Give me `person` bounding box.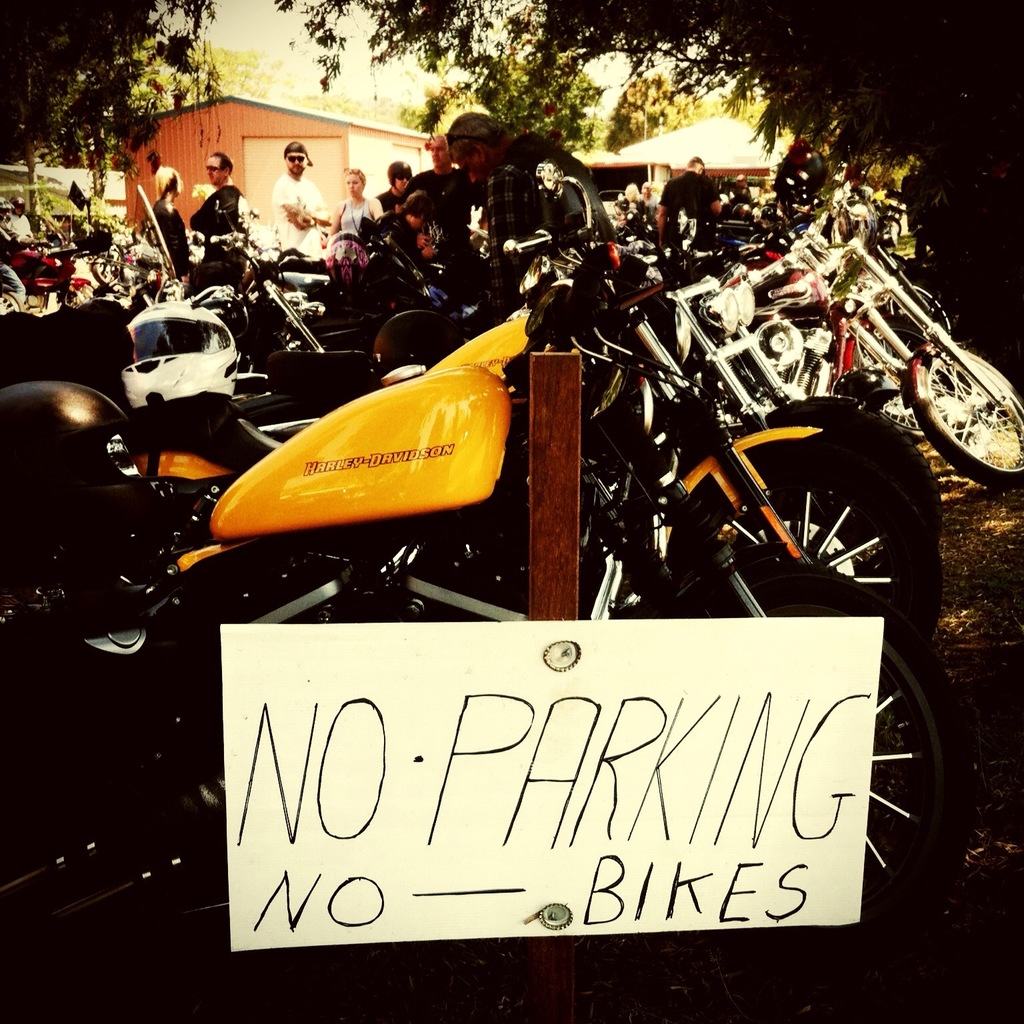
detection(448, 112, 620, 249).
